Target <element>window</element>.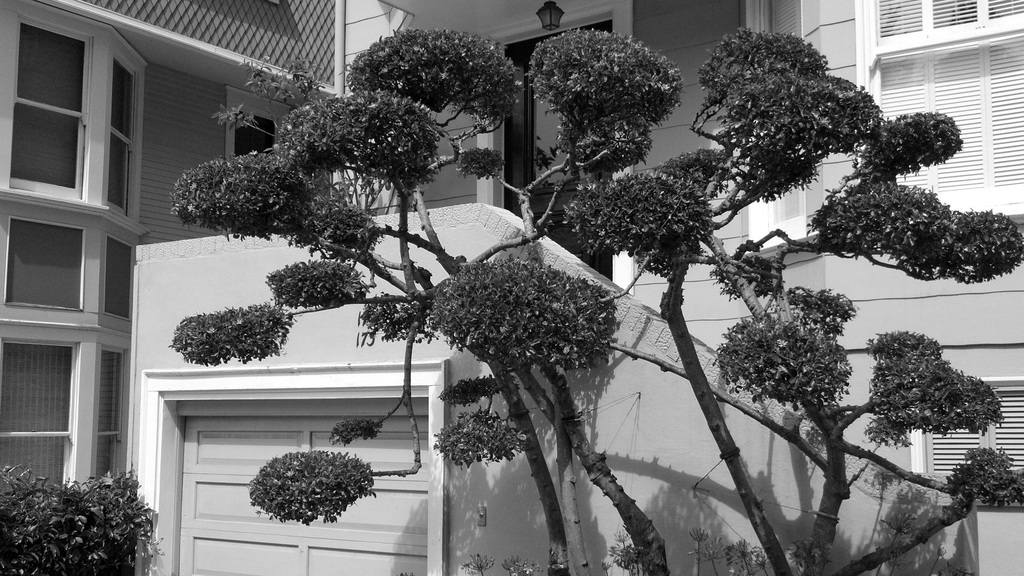
Target region: 862 0 1023 197.
